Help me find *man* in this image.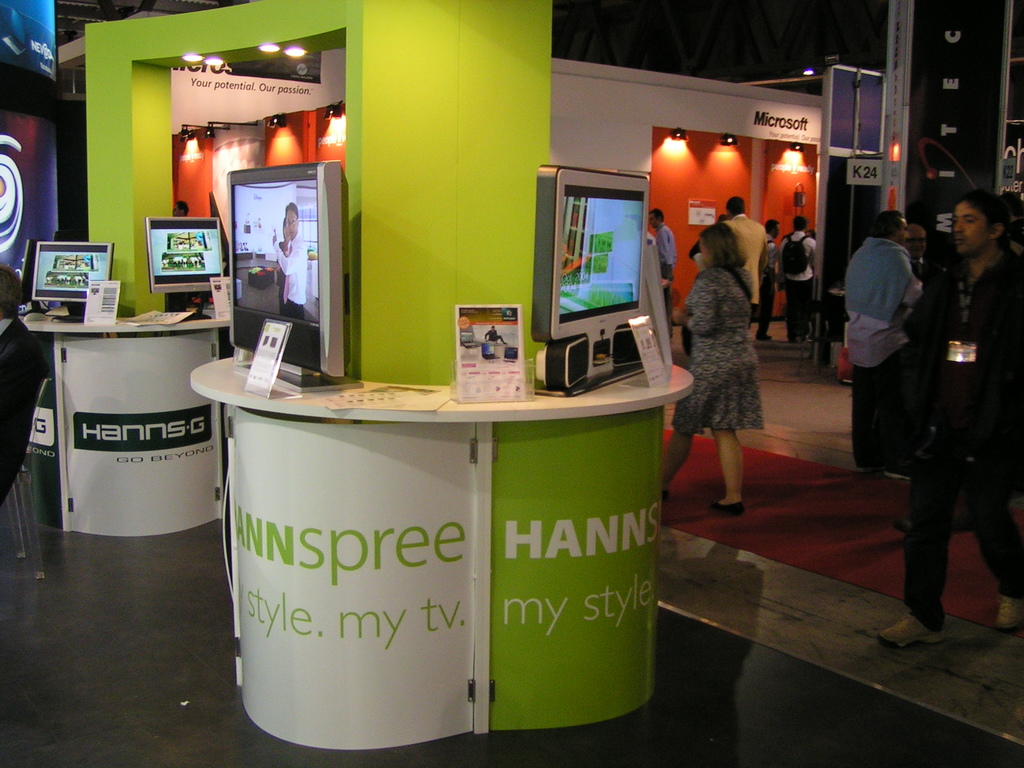
Found it: x1=890, y1=162, x2=1017, y2=634.
